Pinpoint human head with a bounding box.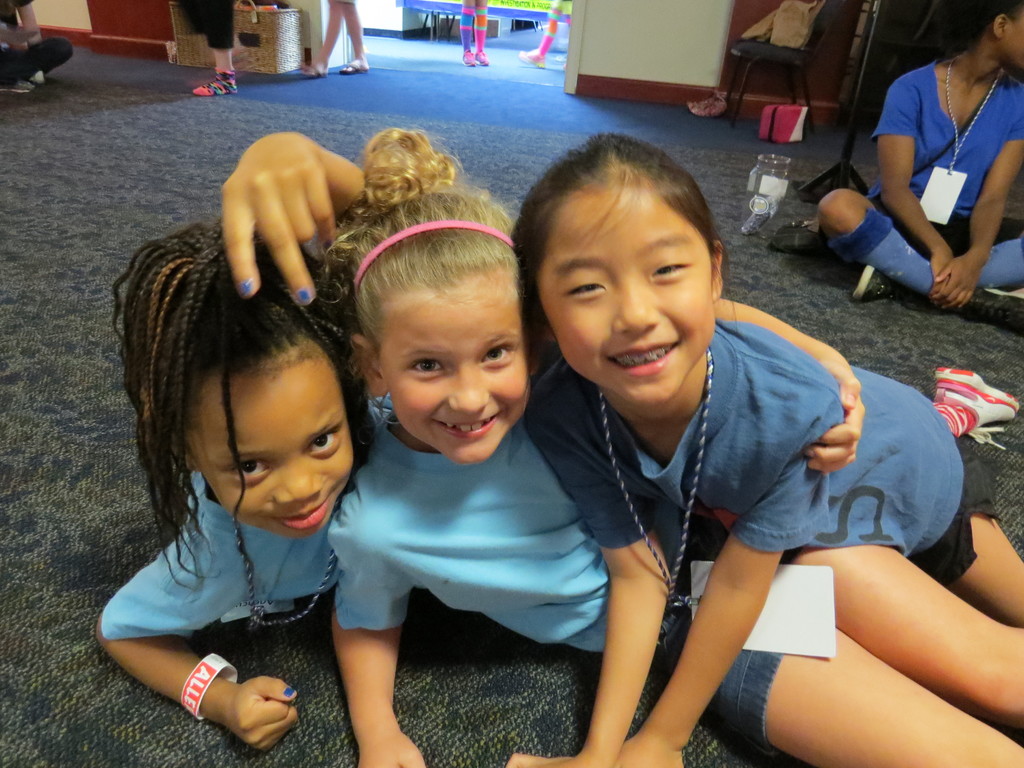
(left=517, top=136, right=733, bottom=403).
